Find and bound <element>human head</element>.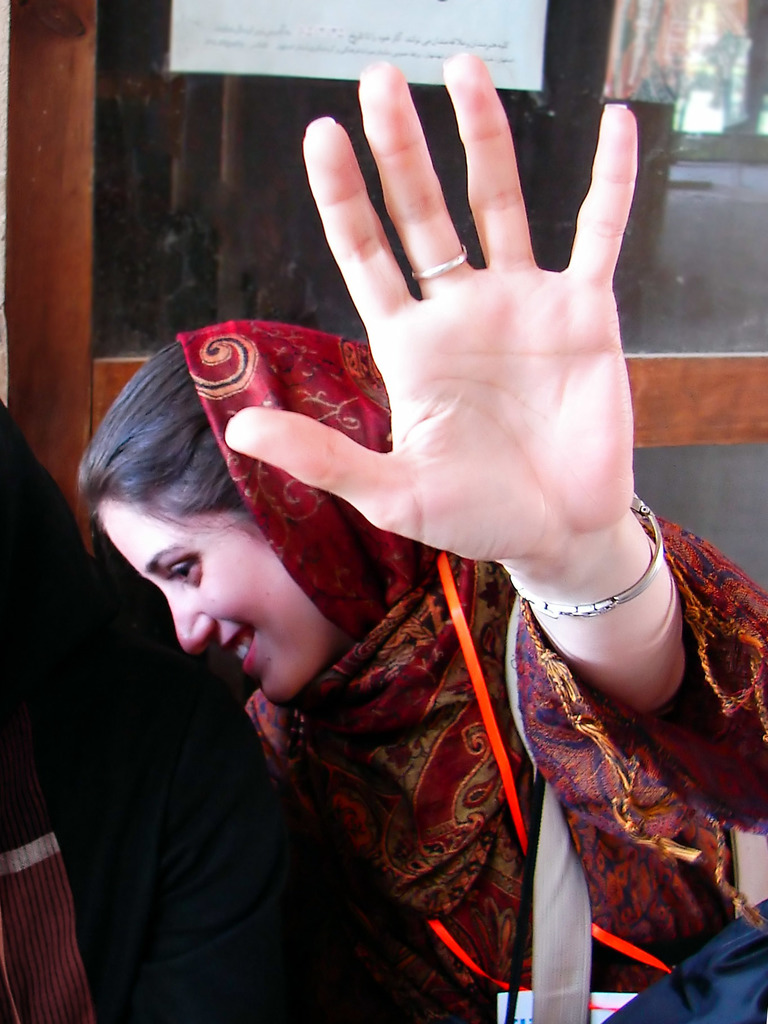
Bound: x1=71, y1=314, x2=459, y2=706.
